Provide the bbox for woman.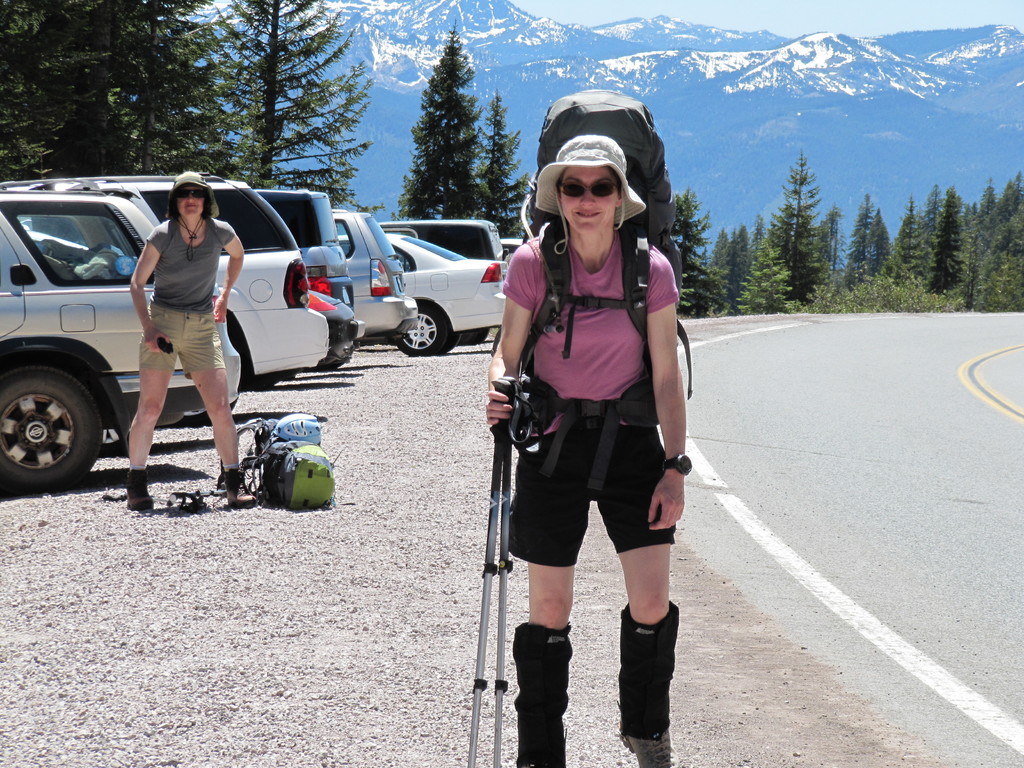
x1=122 y1=166 x2=266 y2=518.
